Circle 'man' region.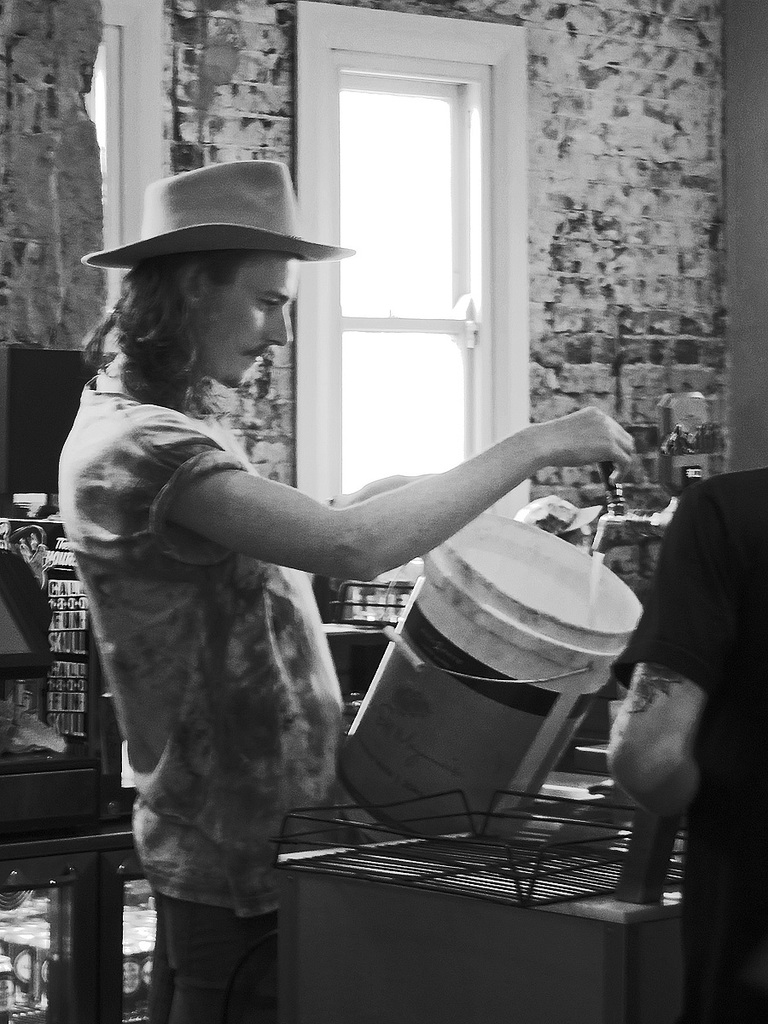
Region: <bbox>43, 160, 639, 1023</bbox>.
